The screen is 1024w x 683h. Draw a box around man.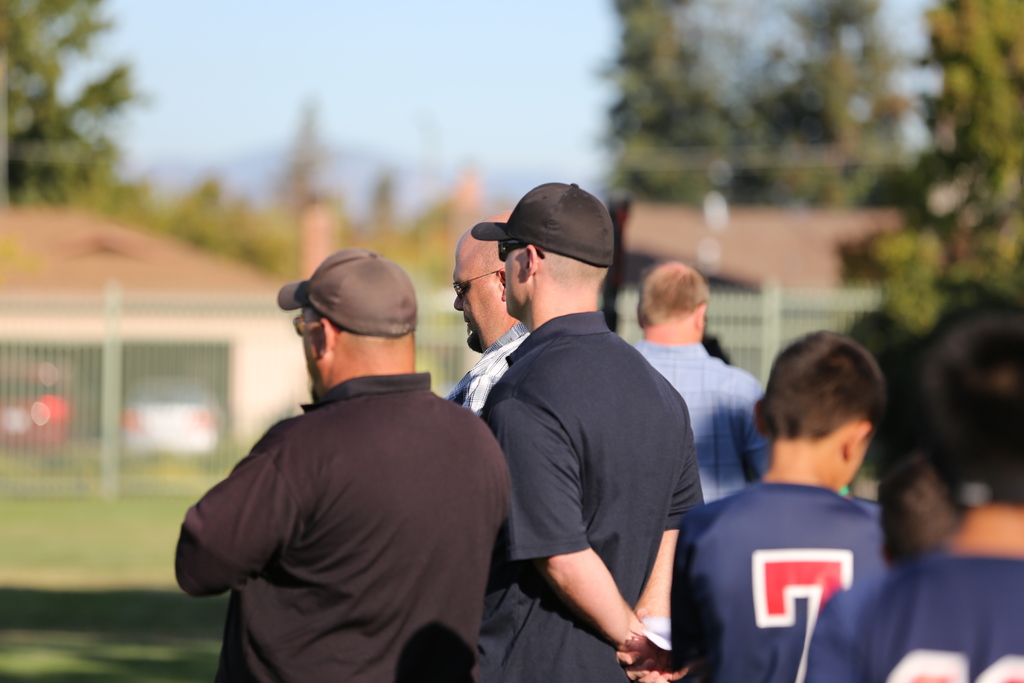
{"left": 440, "top": 208, "right": 536, "bottom": 424}.
